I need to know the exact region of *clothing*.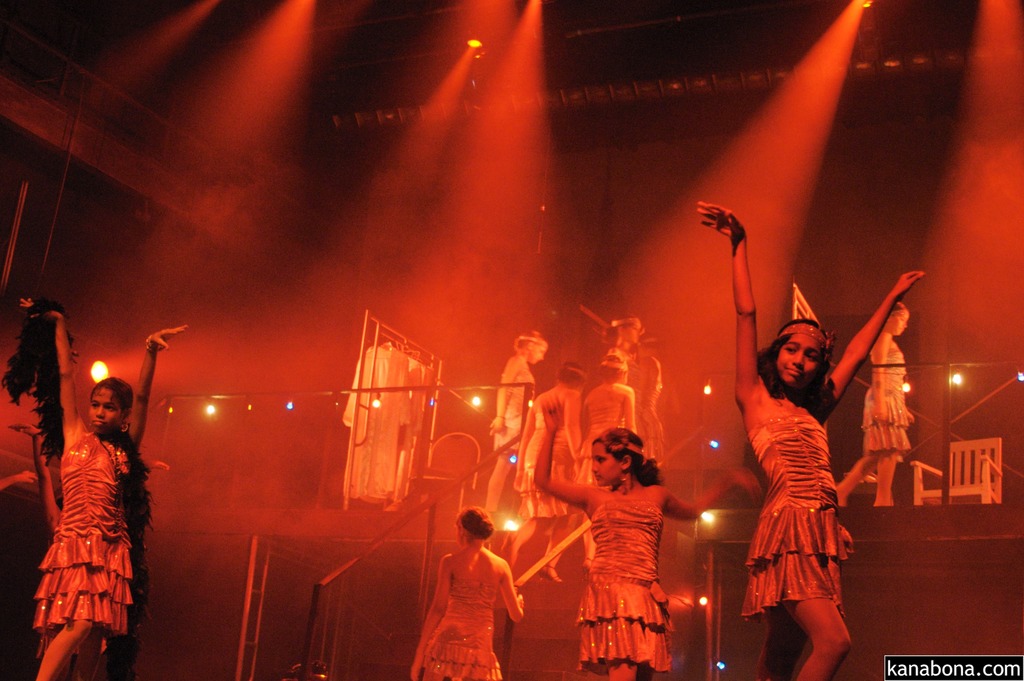
Region: crop(490, 351, 534, 455).
